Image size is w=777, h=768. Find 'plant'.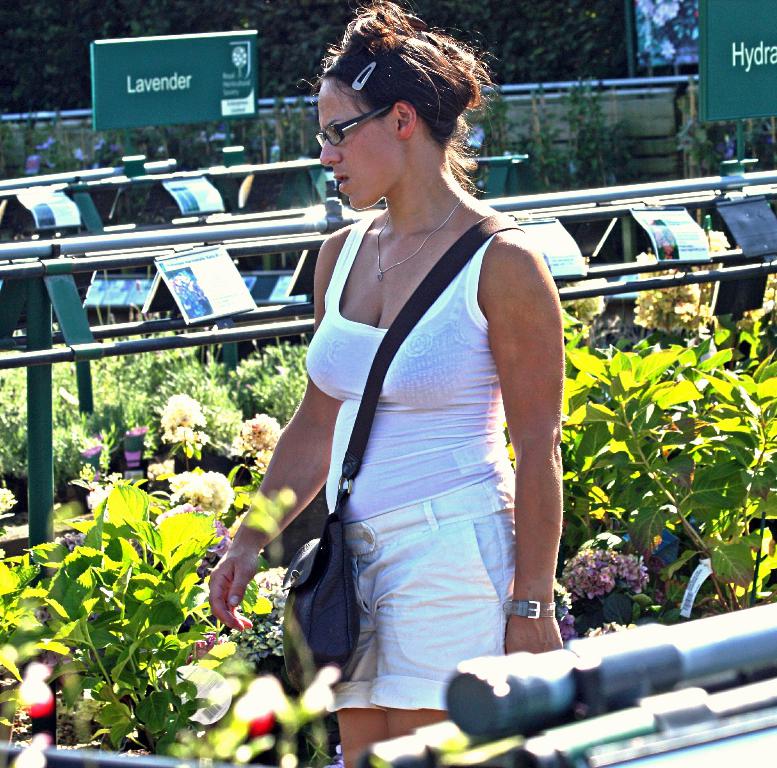
locate(627, 249, 723, 341).
